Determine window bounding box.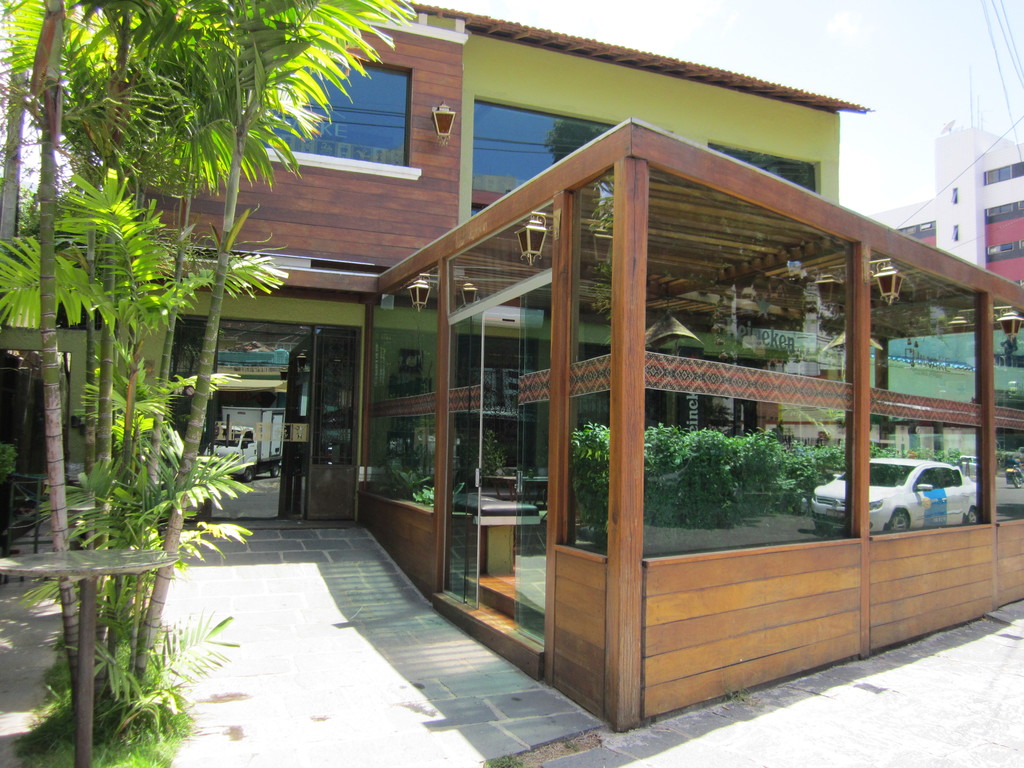
Determined: pyautogui.locateOnScreen(700, 136, 823, 191).
